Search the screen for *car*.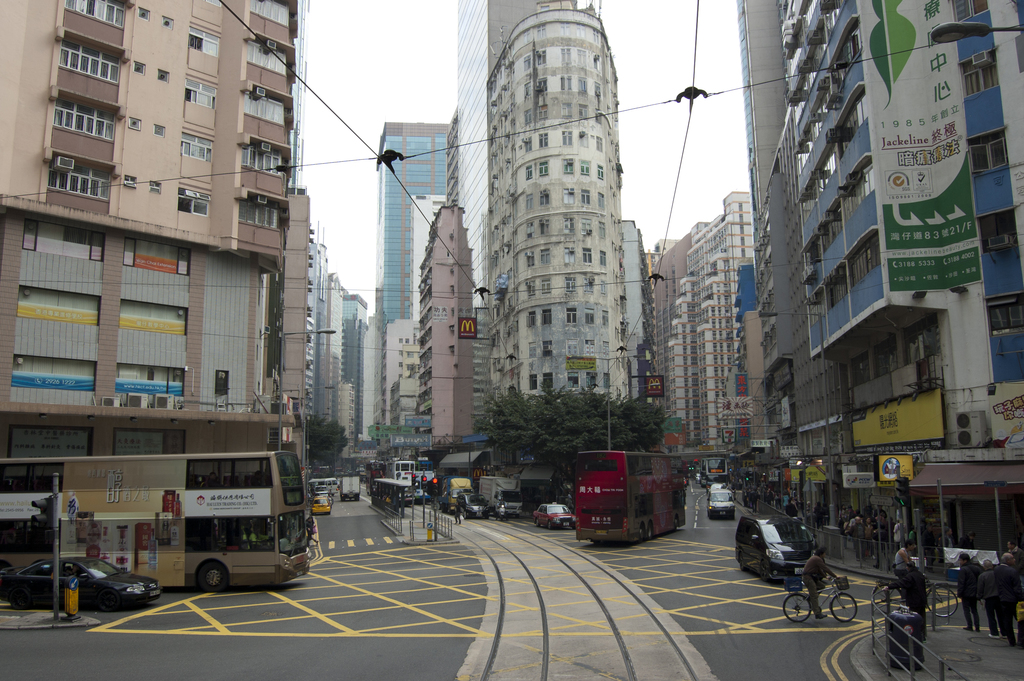
Found at 534, 501, 576, 531.
